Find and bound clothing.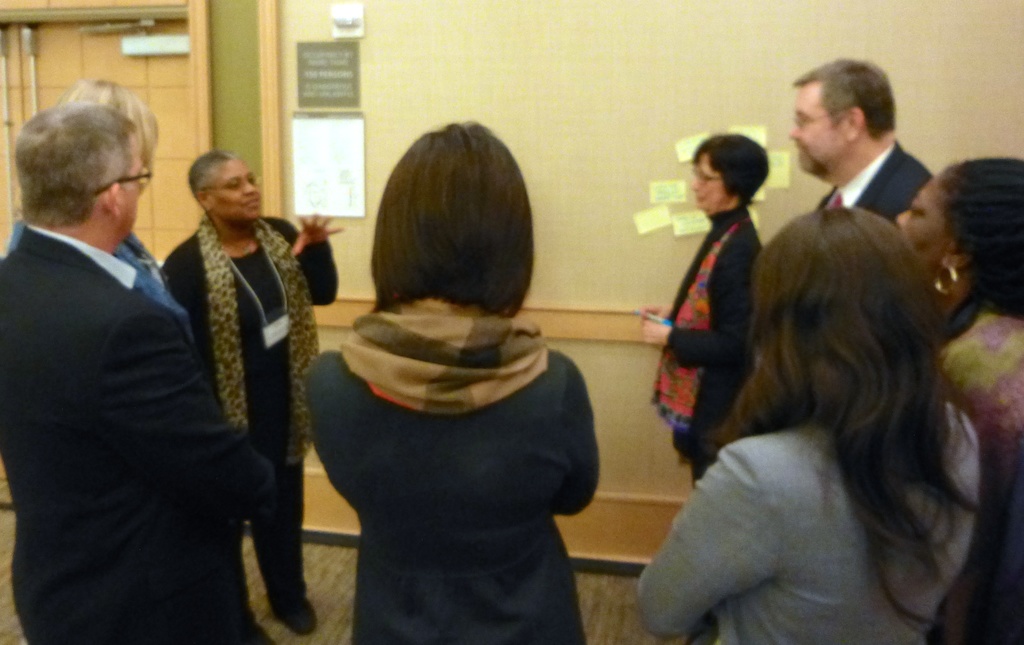
Bound: 940/301/1023/644.
